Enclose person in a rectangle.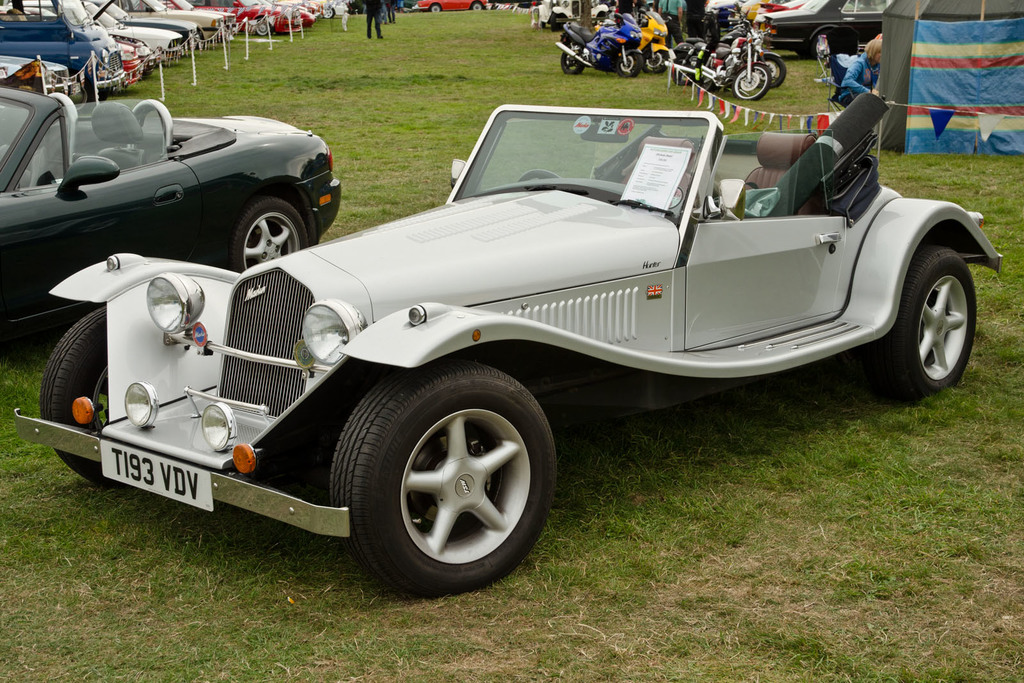
[left=367, top=0, right=388, bottom=38].
